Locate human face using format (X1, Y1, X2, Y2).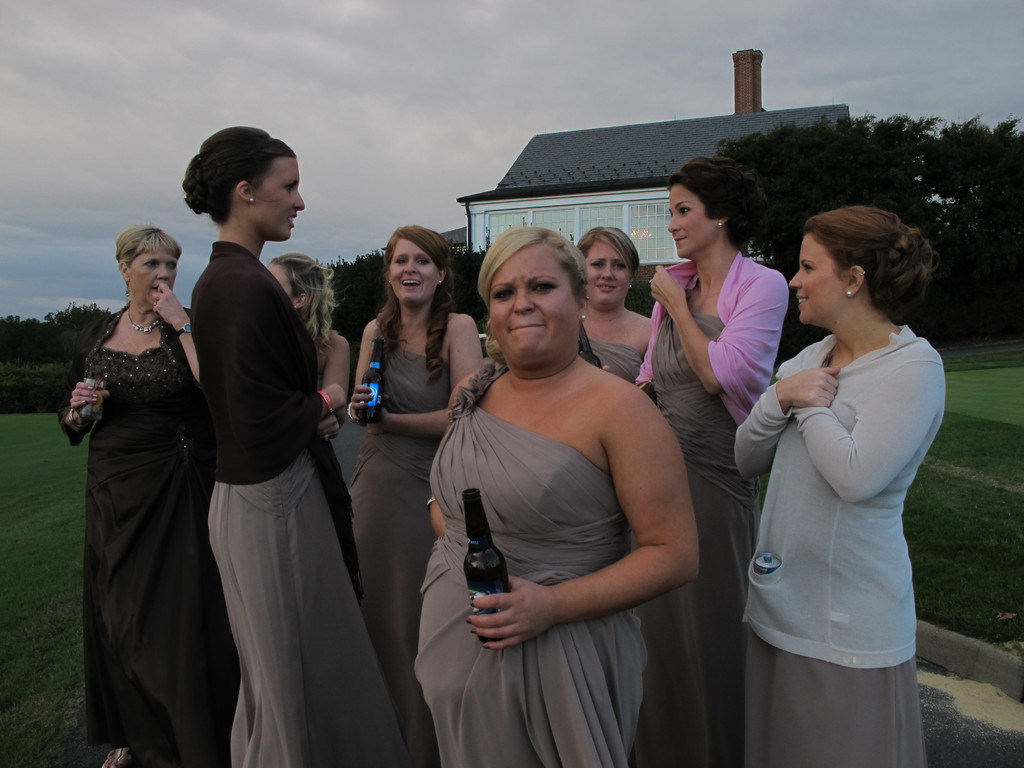
(667, 180, 714, 260).
